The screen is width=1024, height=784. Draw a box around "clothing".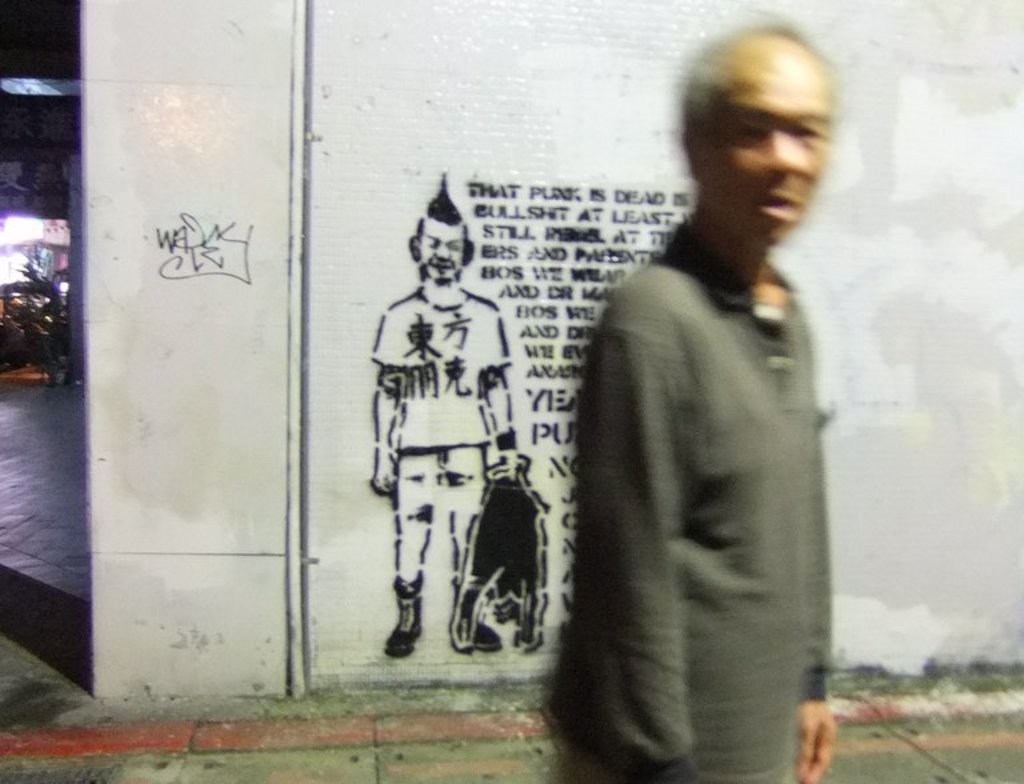
left=364, top=283, right=511, bottom=503.
